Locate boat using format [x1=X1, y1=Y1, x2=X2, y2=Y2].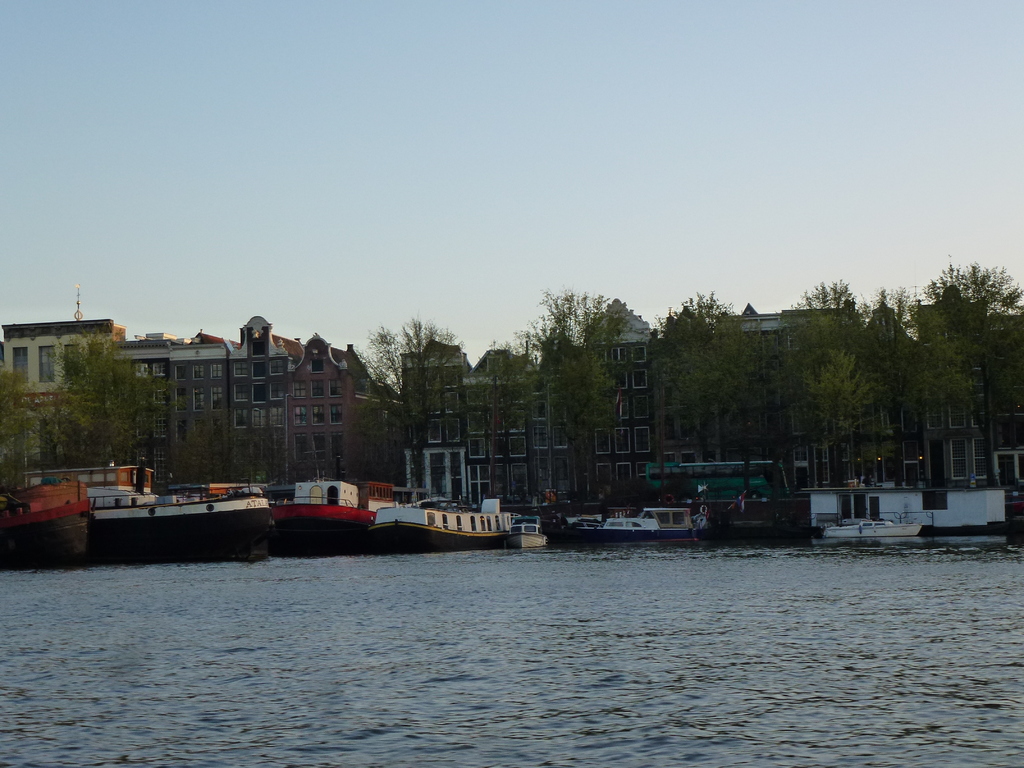
[x1=822, y1=514, x2=923, y2=540].
